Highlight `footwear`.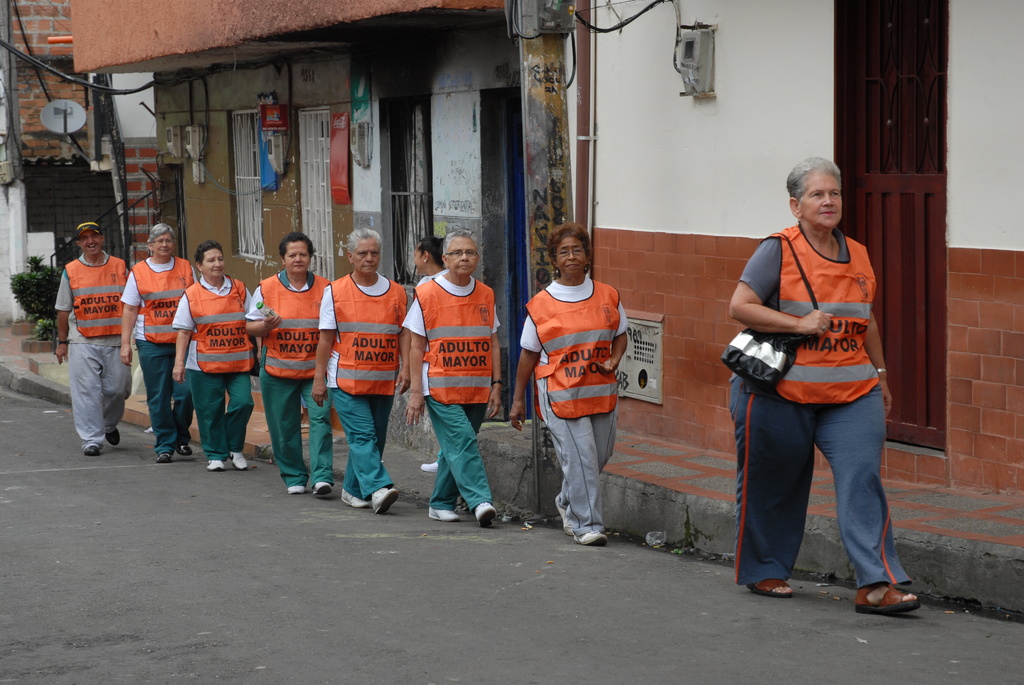
Highlighted region: 746/574/797/601.
